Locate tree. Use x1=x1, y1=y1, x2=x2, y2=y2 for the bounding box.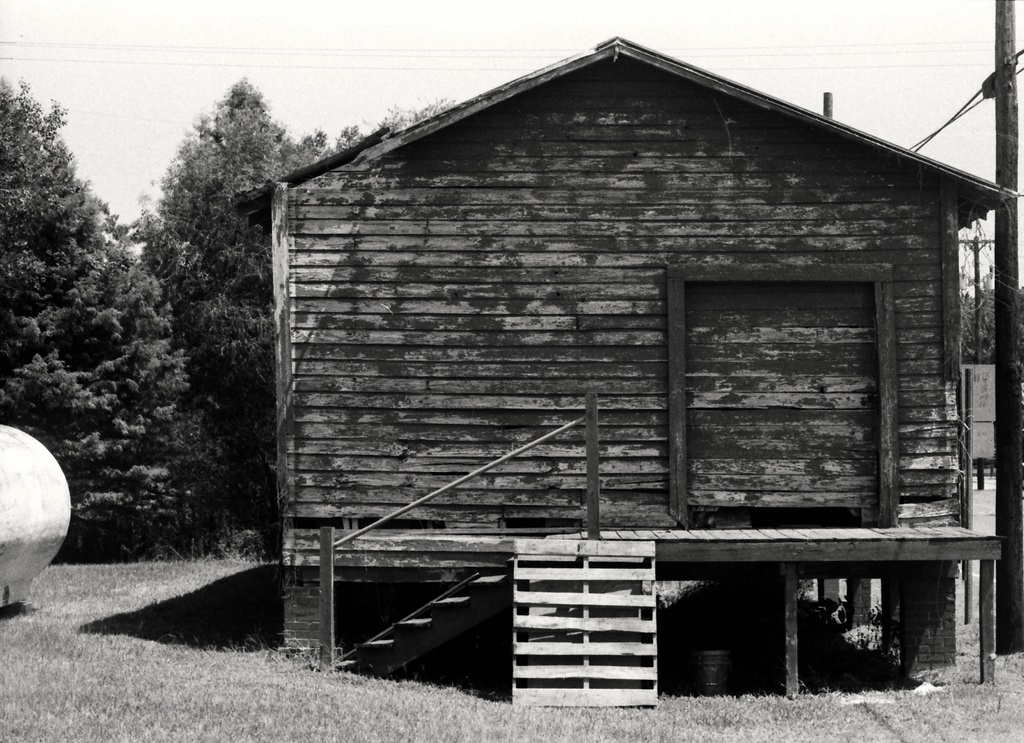
x1=304, y1=94, x2=463, y2=156.
